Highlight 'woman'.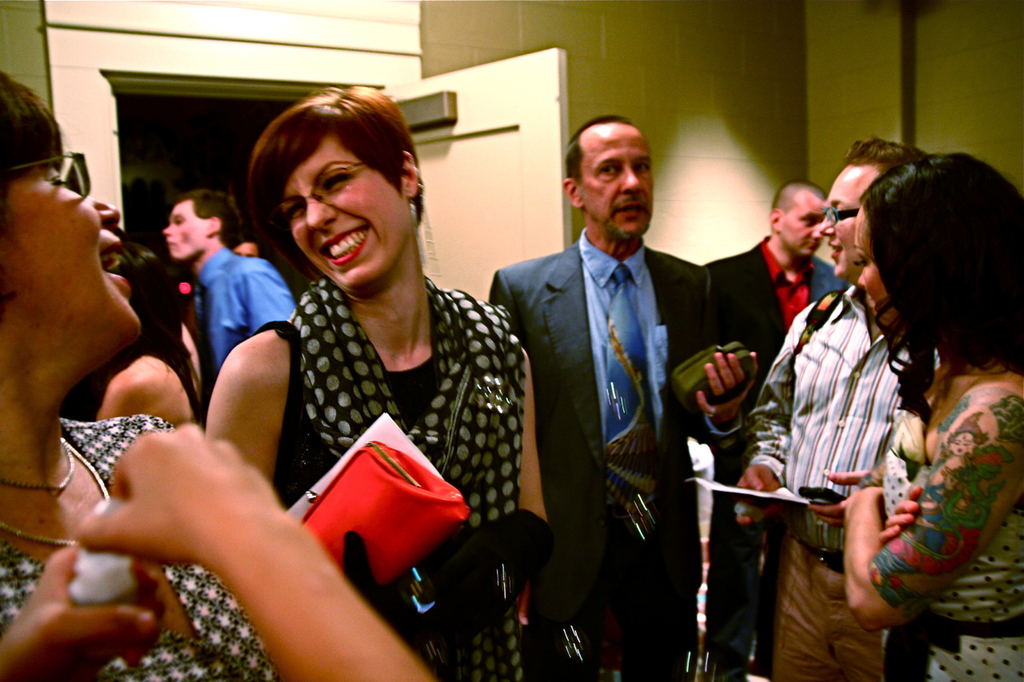
Highlighted region: (left=842, top=153, right=1023, bottom=681).
